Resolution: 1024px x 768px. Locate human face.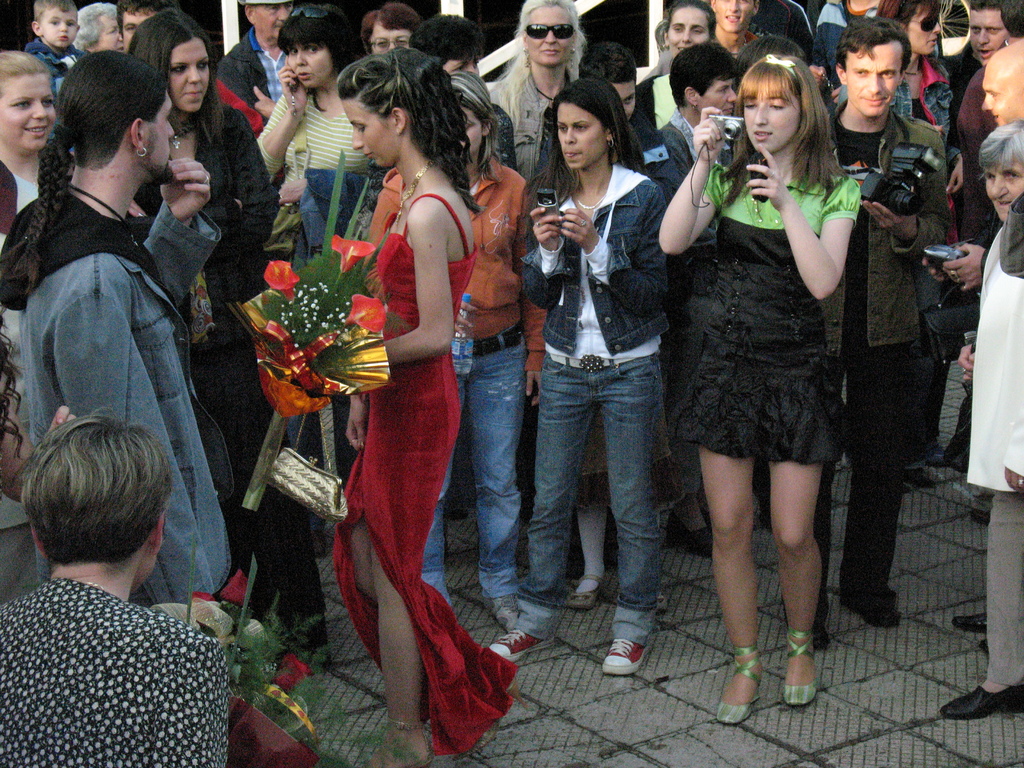
left=717, top=0, right=754, bottom=27.
